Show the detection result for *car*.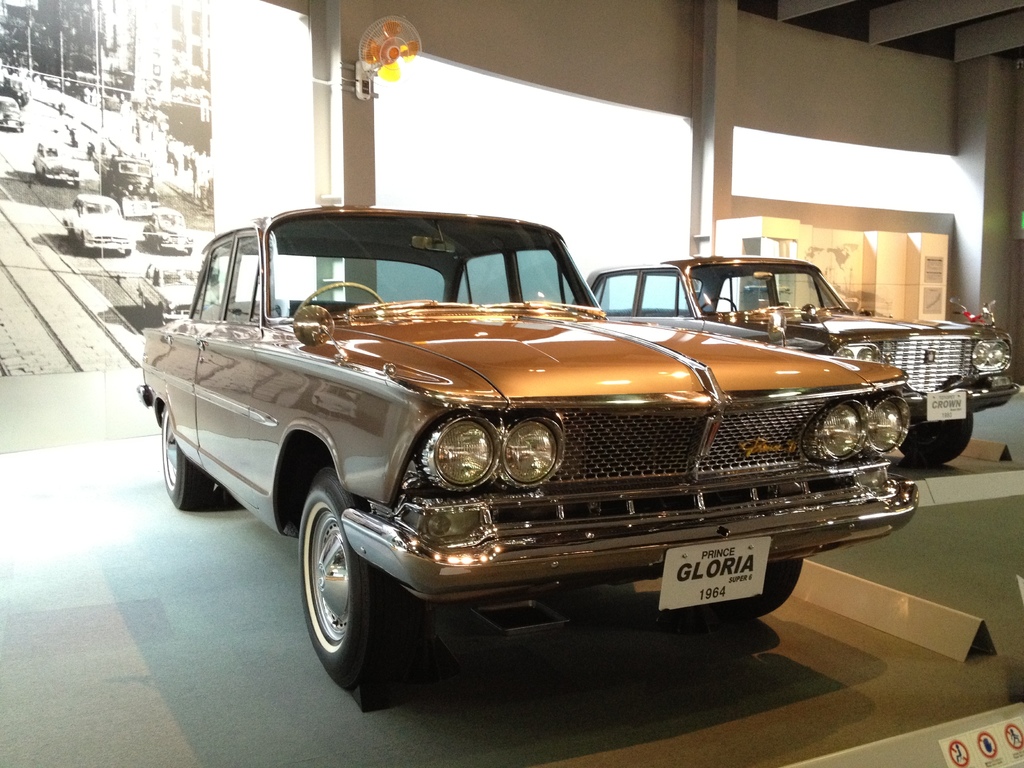
(x1=65, y1=193, x2=134, y2=257).
